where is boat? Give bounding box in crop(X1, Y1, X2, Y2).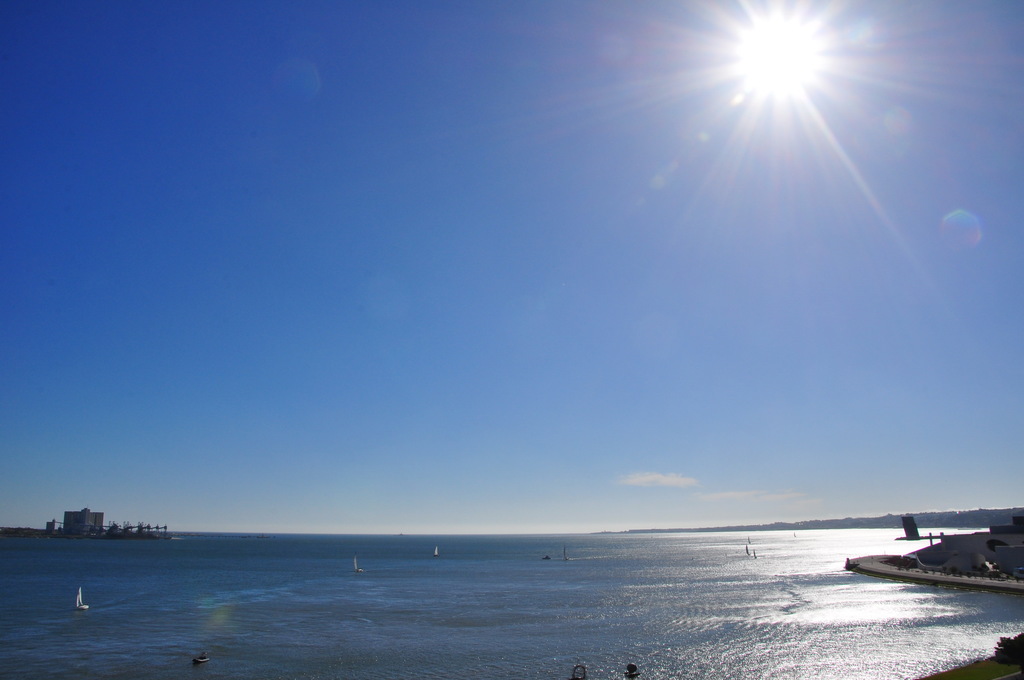
crop(194, 653, 209, 669).
